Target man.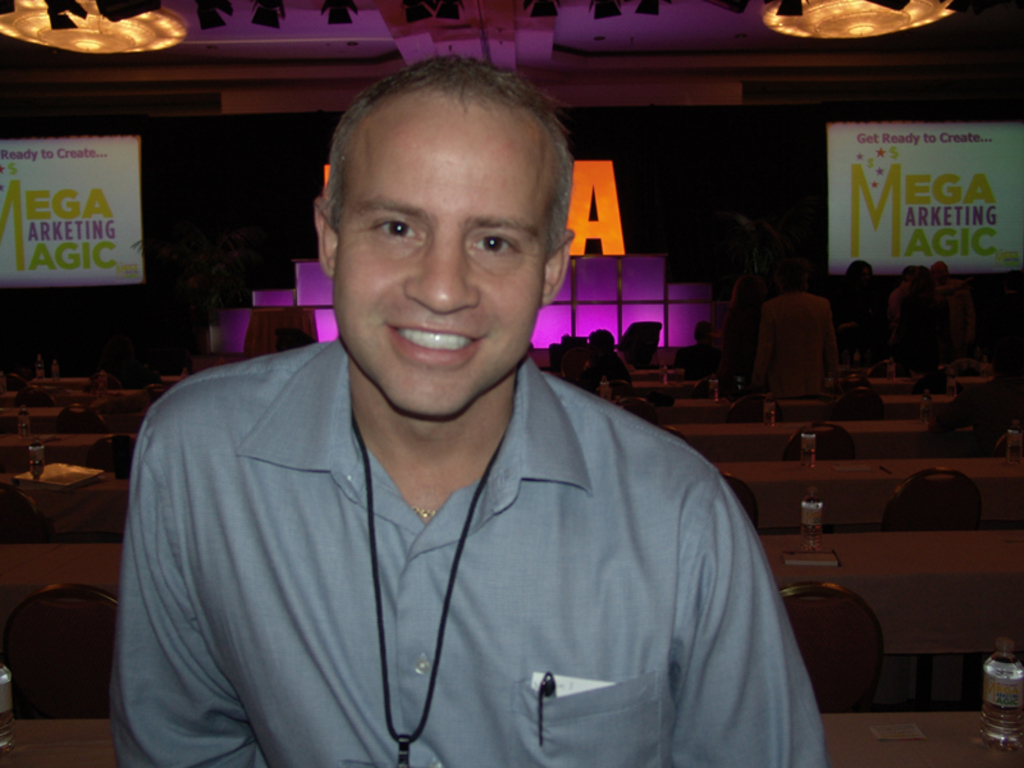
Target region: 110:58:827:767.
